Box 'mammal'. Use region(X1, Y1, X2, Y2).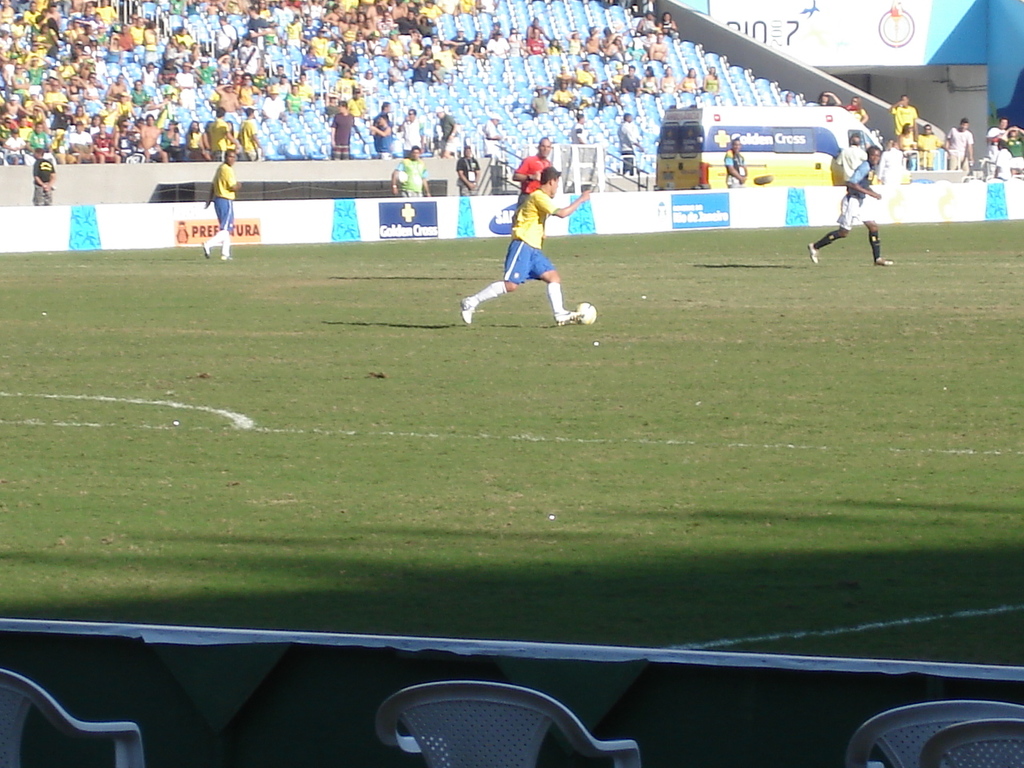
region(526, 14, 550, 38).
